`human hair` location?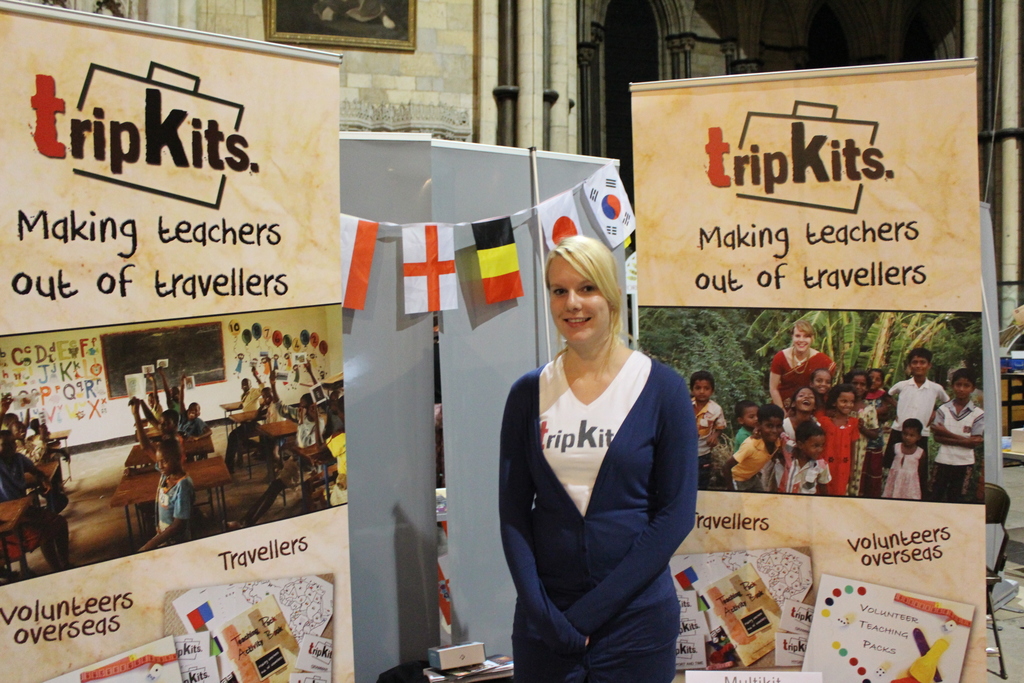
bbox(757, 403, 783, 420)
